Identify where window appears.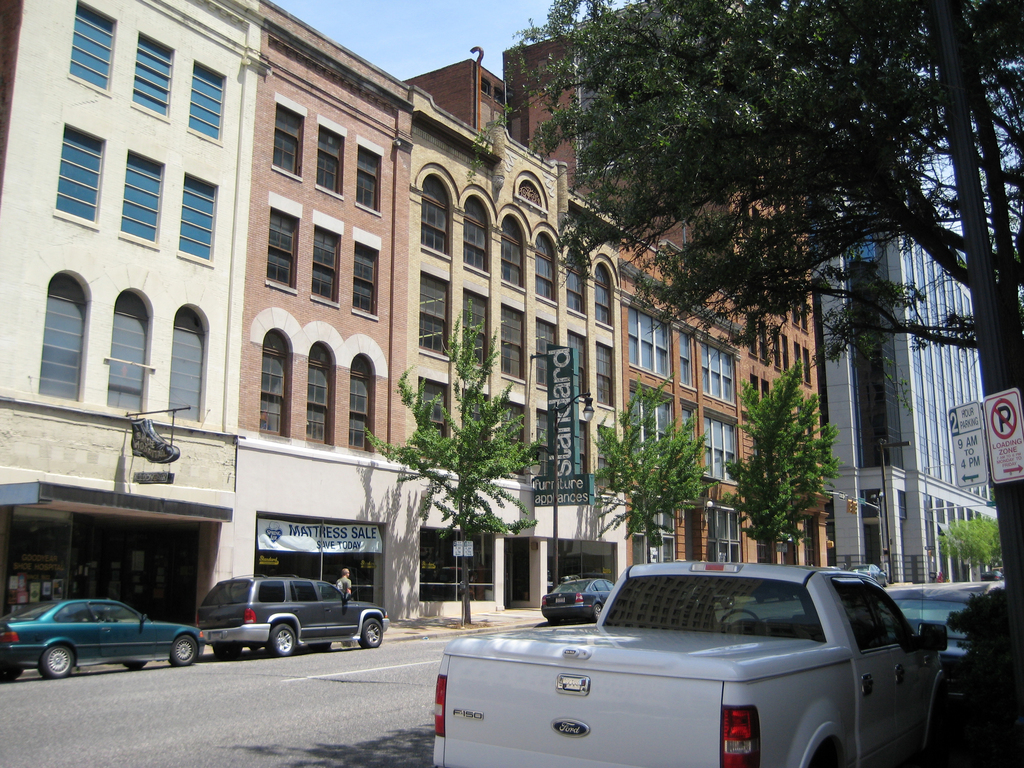
Appears at (536,406,553,481).
